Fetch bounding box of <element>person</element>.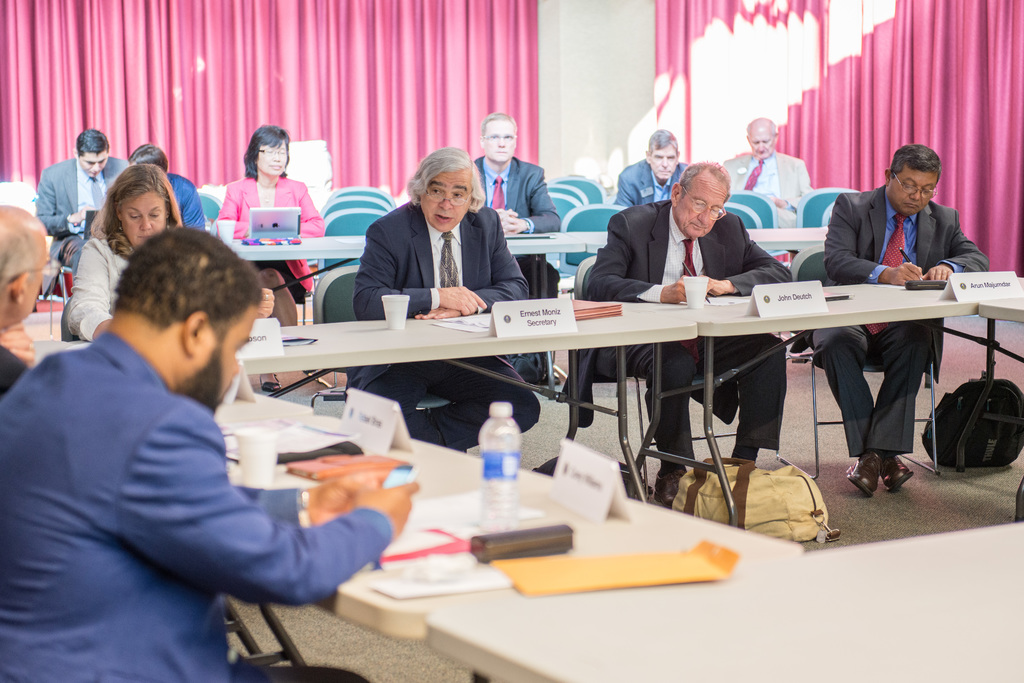
Bbox: 809, 142, 986, 500.
